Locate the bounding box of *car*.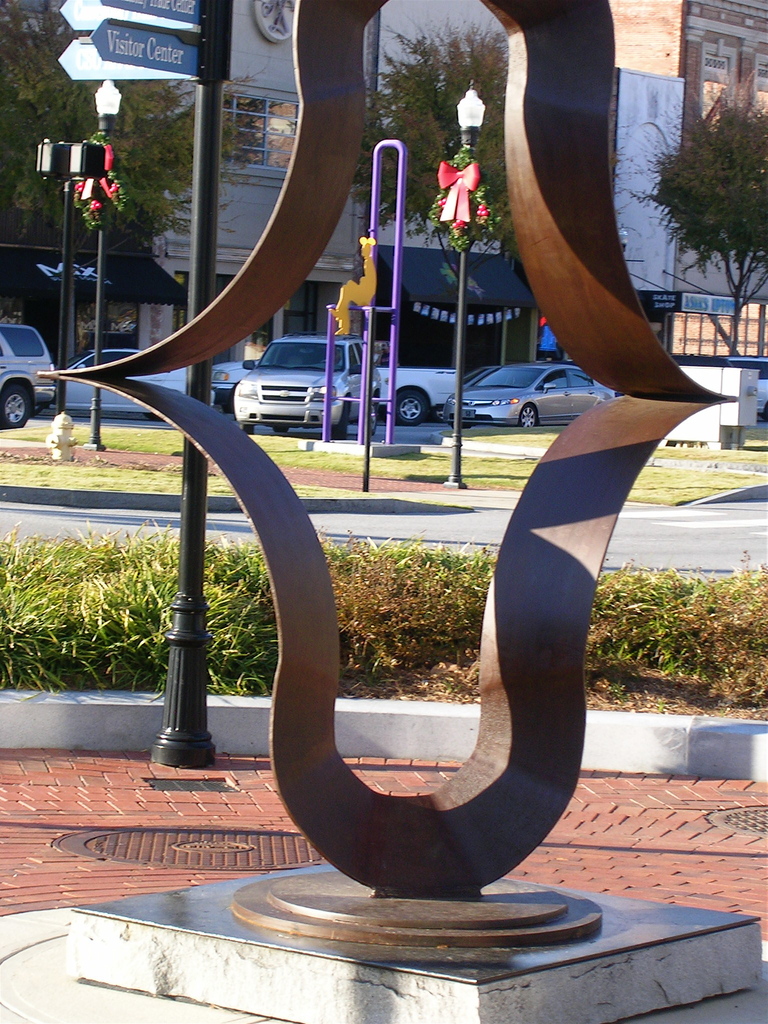
Bounding box: rect(229, 328, 385, 435).
